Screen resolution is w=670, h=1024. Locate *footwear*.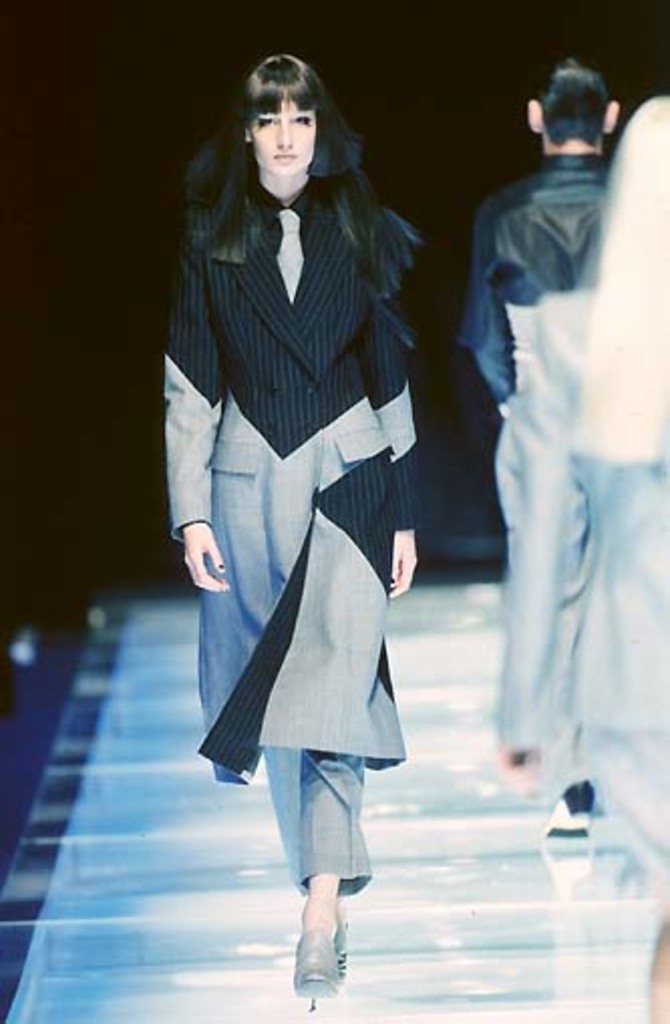
{"left": 334, "top": 919, "right": 358, "bottom": 982}.
